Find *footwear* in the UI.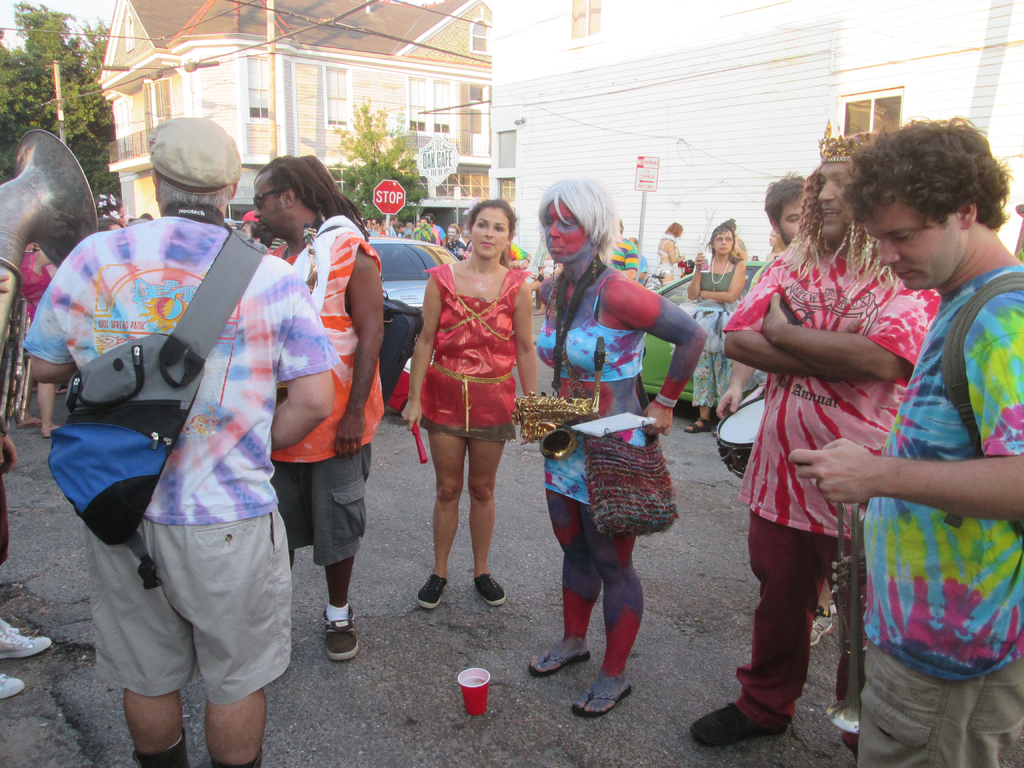
UI element at (left=530, top=648, right=591, bottom=678).
